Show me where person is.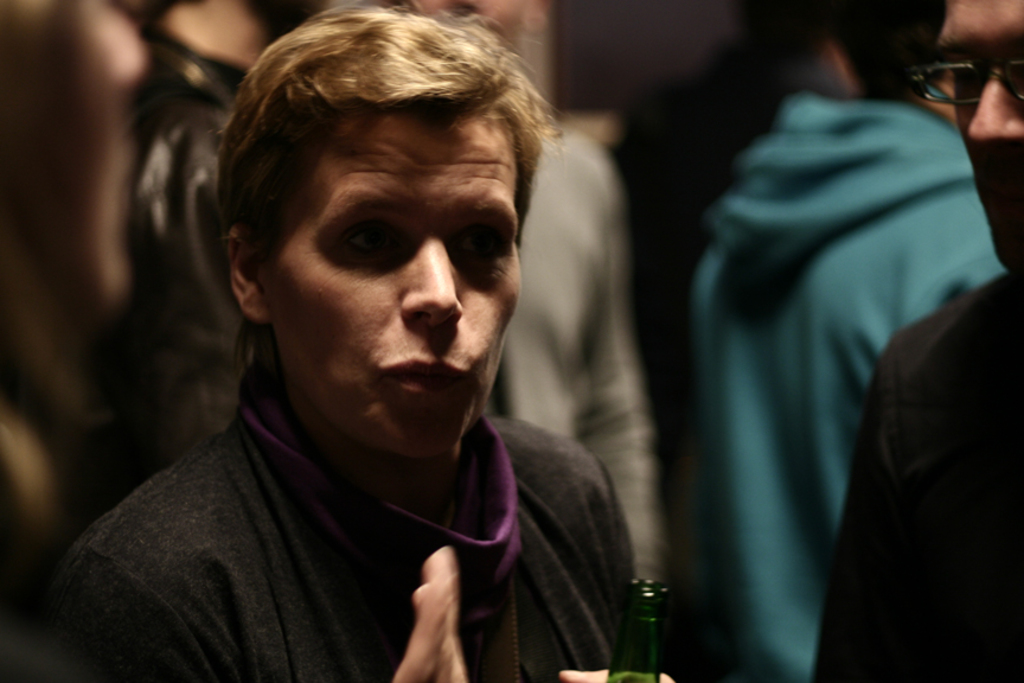
person is at bbox=(57, 2, 690, 672).
